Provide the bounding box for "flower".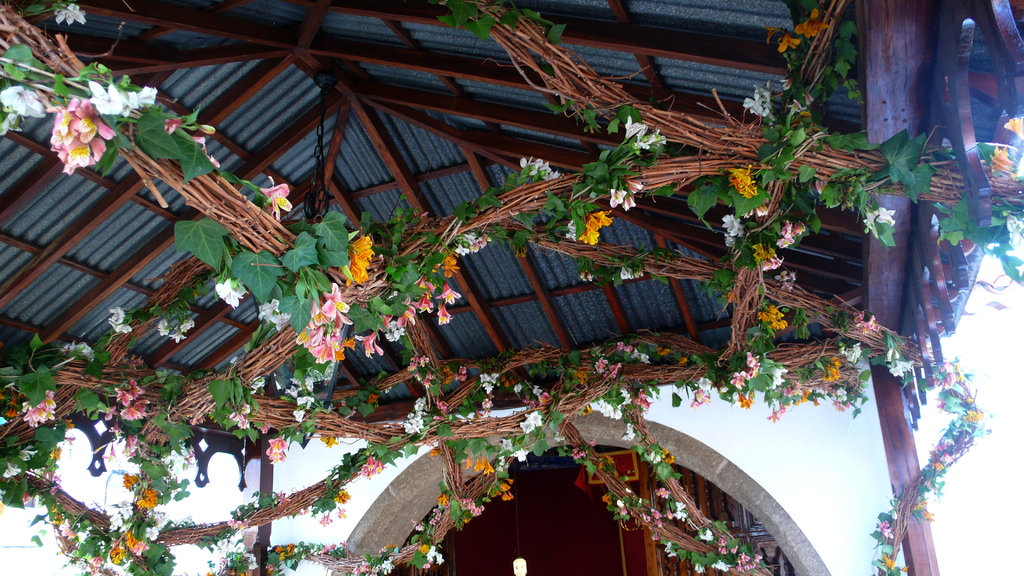
region(609, 180, 642, 212).
